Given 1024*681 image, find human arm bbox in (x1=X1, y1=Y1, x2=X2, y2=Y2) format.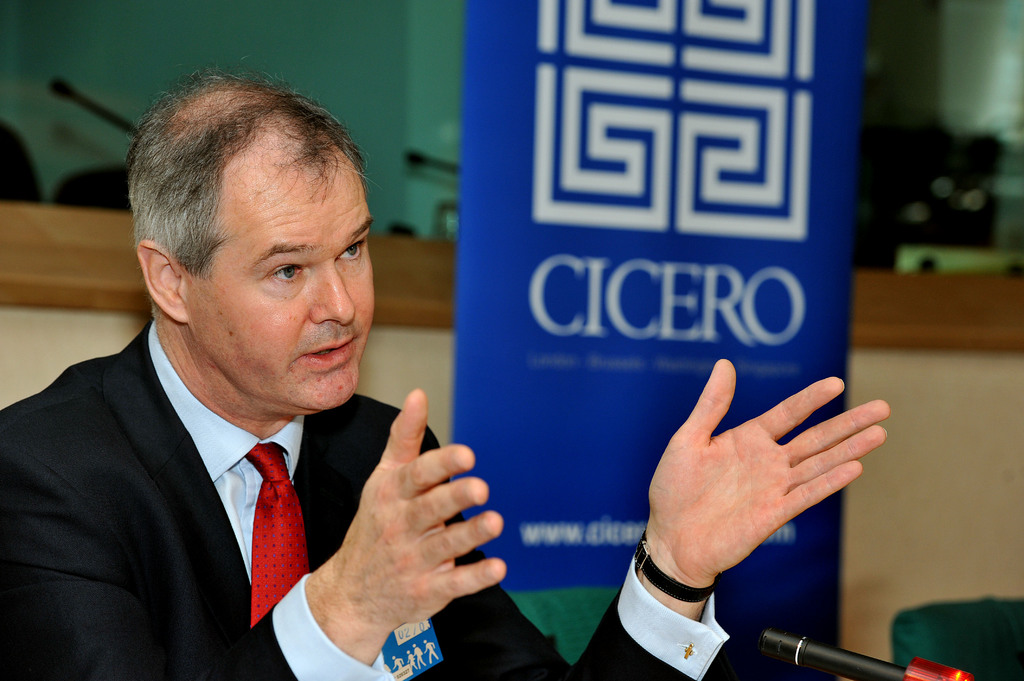
(x1=0, y1=383, x2=508, y2=680).
